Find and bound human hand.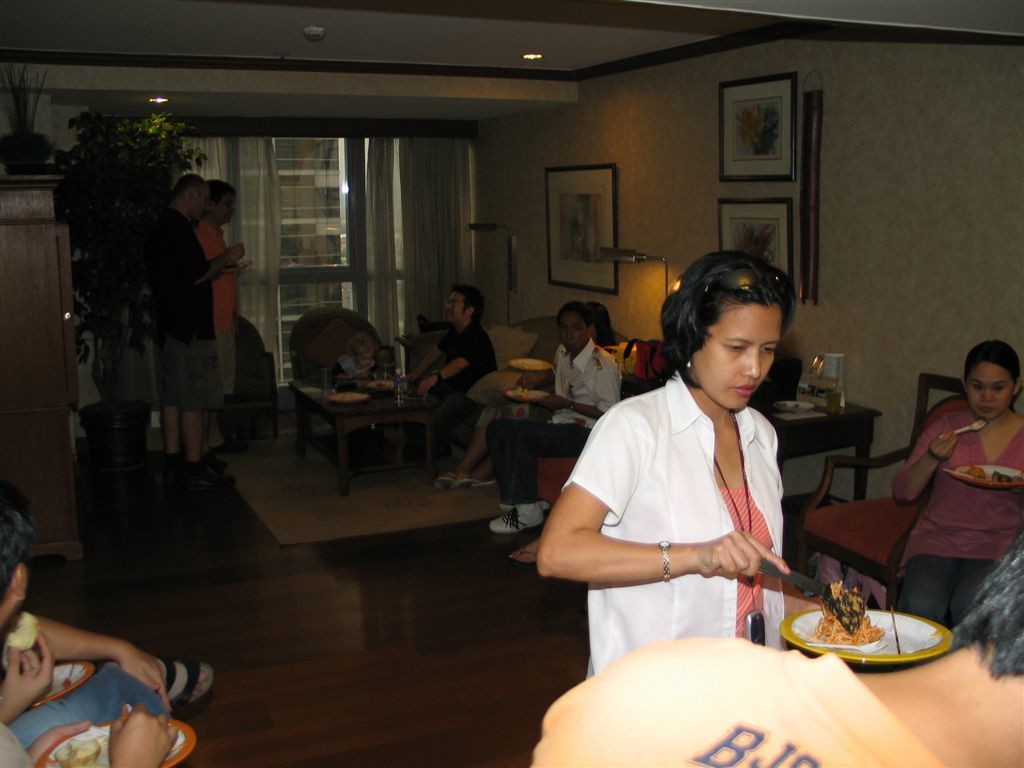
Bound: left=117, top=648, right=175, bottom=714.
